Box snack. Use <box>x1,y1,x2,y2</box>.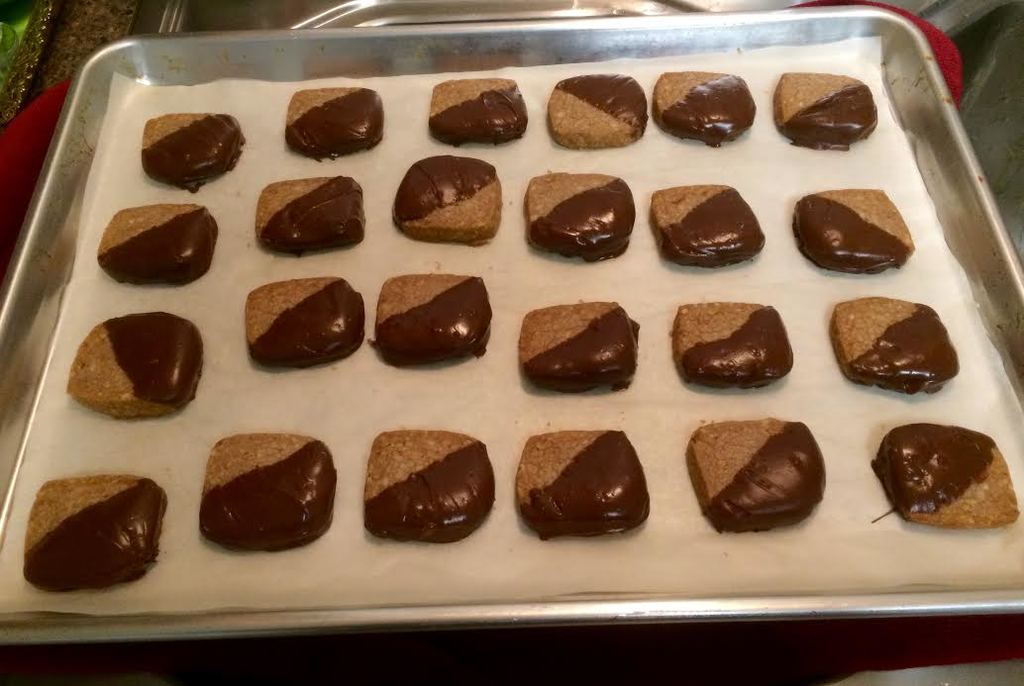
<box>372,274,492,361</box>.
